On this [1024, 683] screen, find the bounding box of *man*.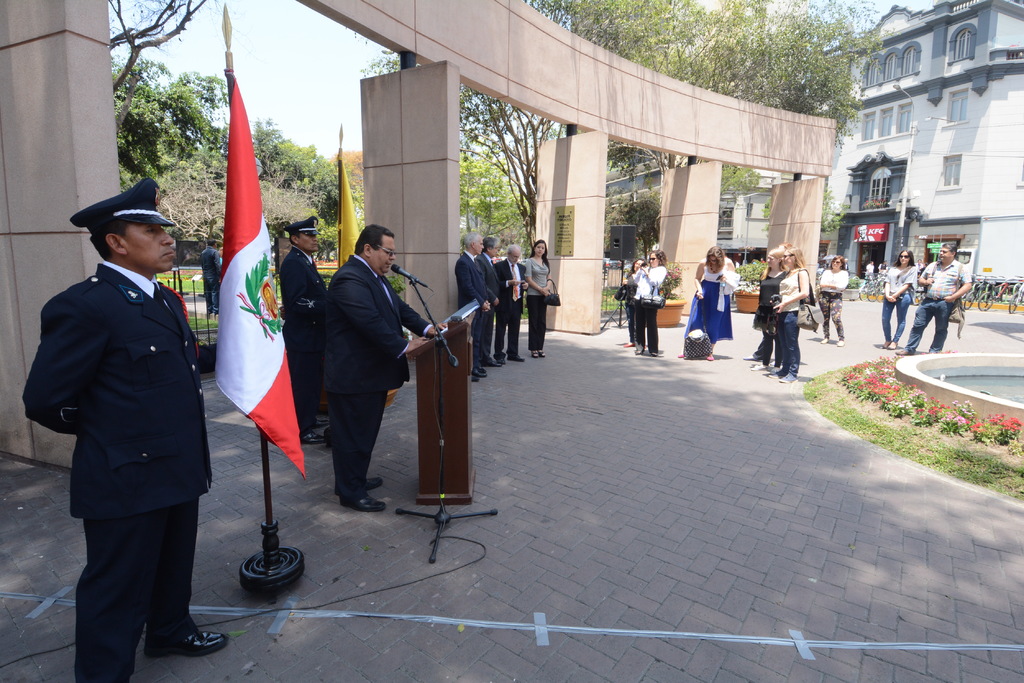
Bounding box: locate(492, 239, 527, 361).
